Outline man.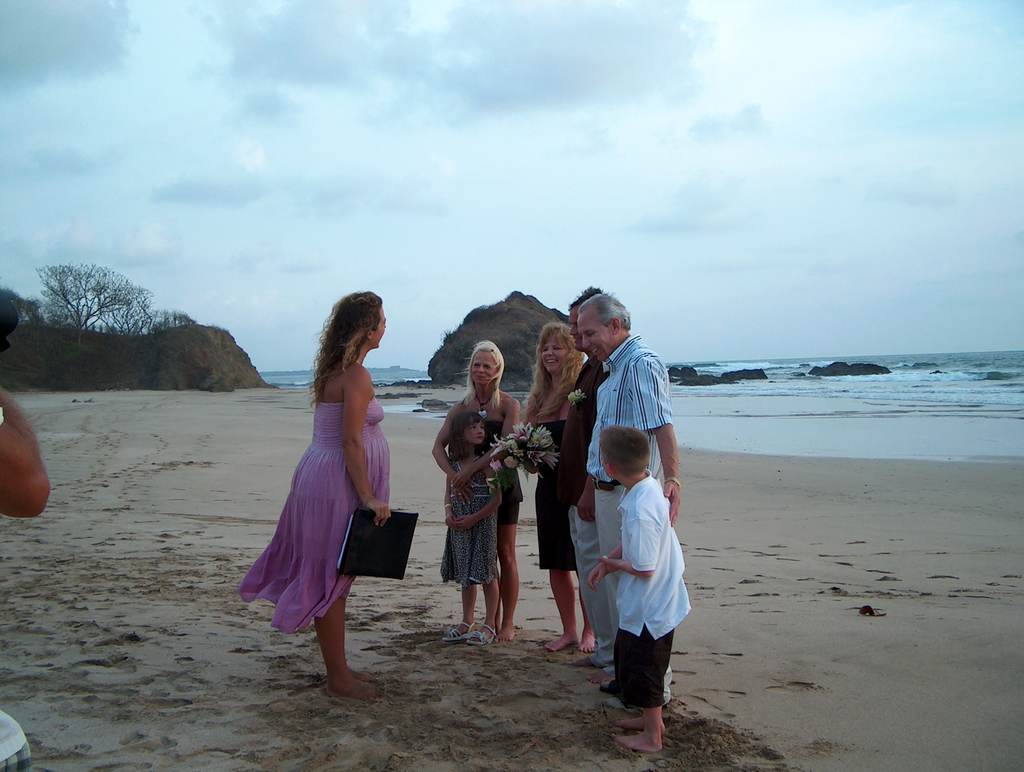
Outline: [left=566, top=282, right=611, bottom=689].
